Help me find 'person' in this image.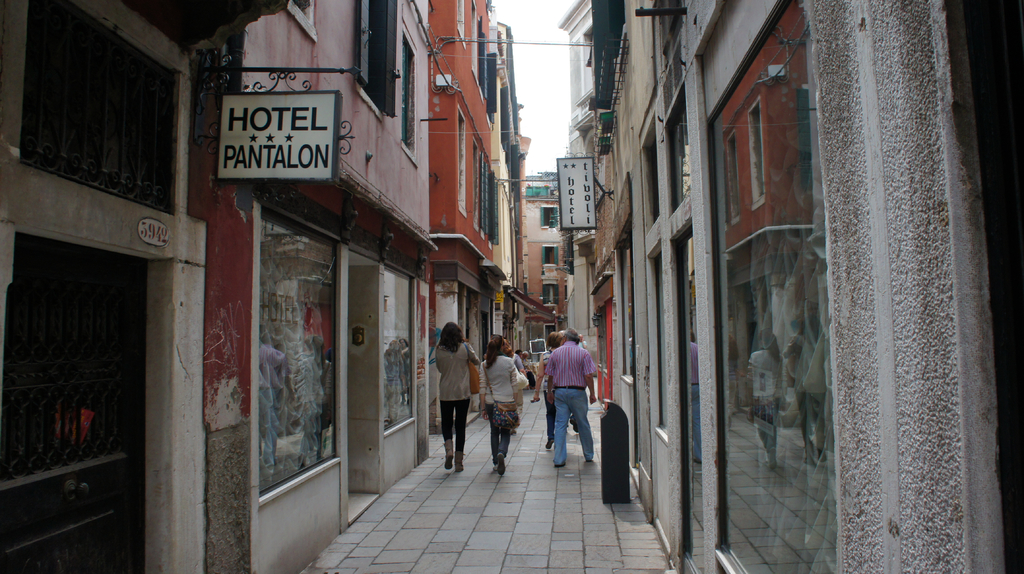
Found it: l=481, t=336, r=518, b=474.
